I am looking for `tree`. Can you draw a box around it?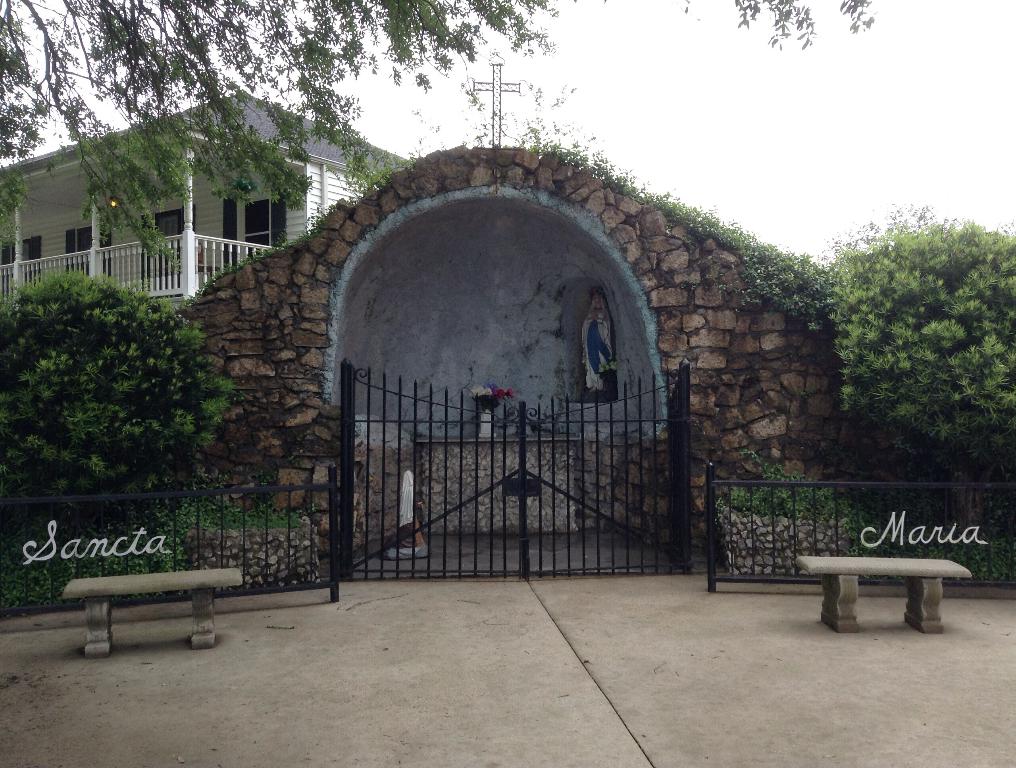
Sure, the bounding box is (left=792, top=197, right=1015, bottom=503).
